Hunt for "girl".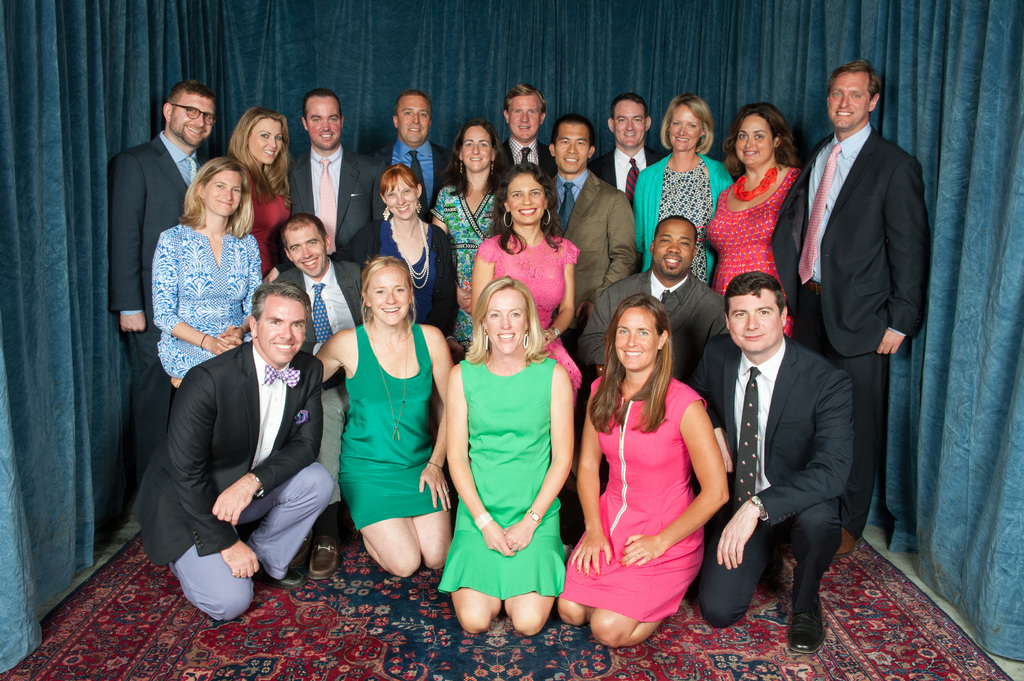
Hunted down at box=[443, 275, 573, 633].
